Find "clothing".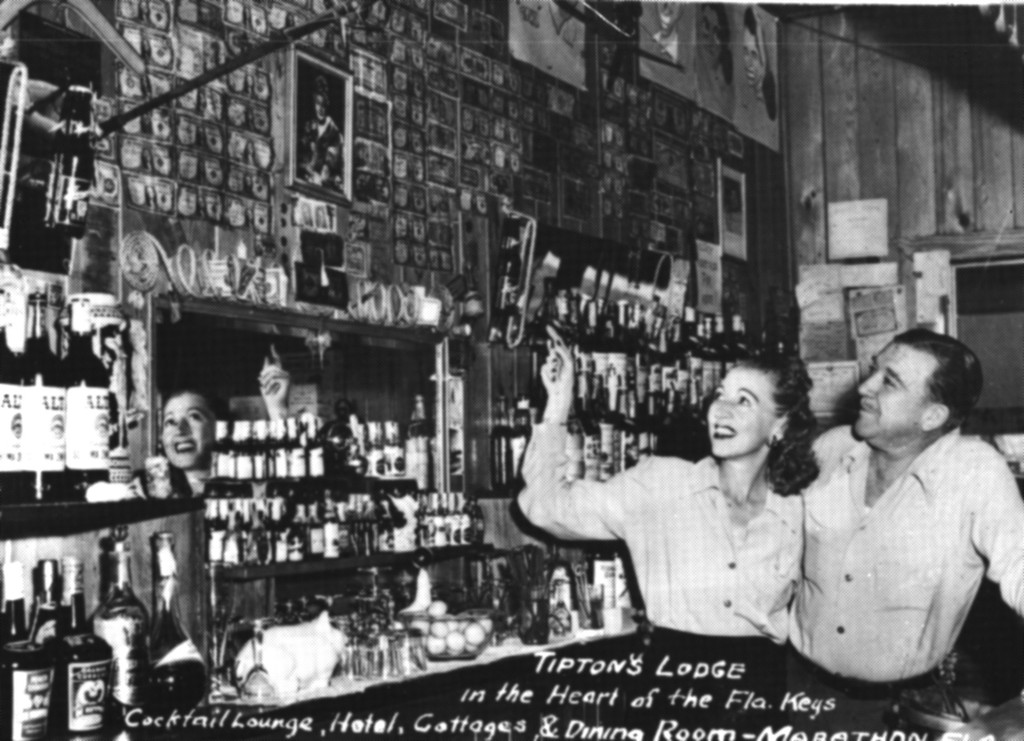
locate(536, 425, 804, 668).
